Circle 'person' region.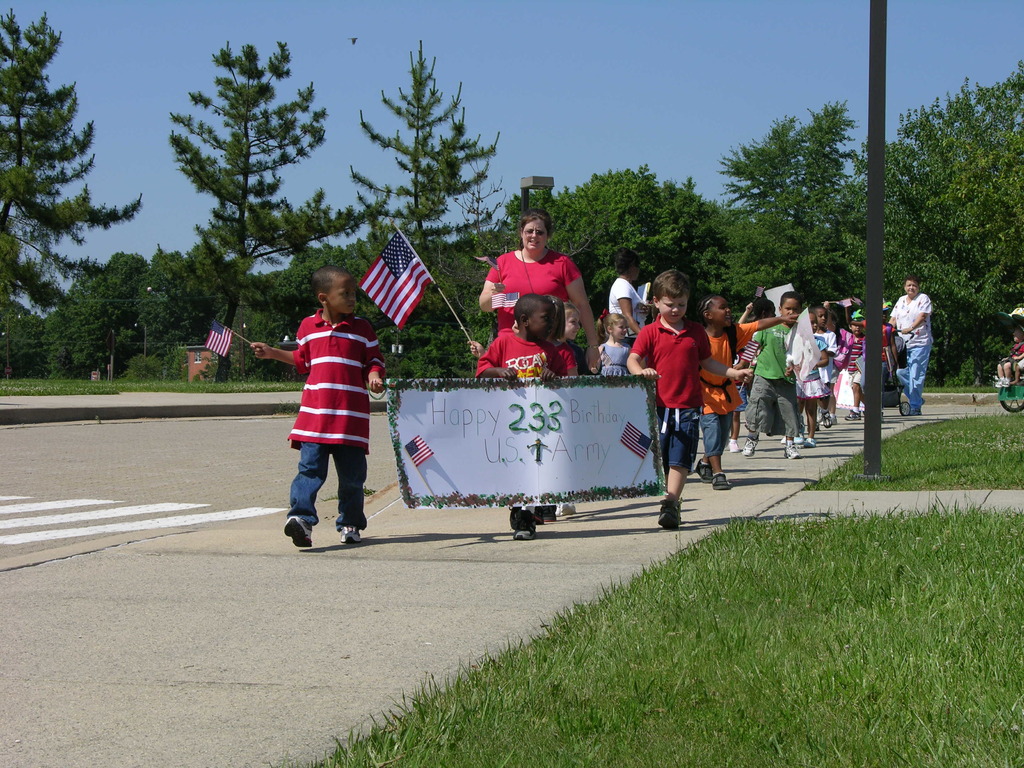
Region: rect(248, 260, 387, 550).
